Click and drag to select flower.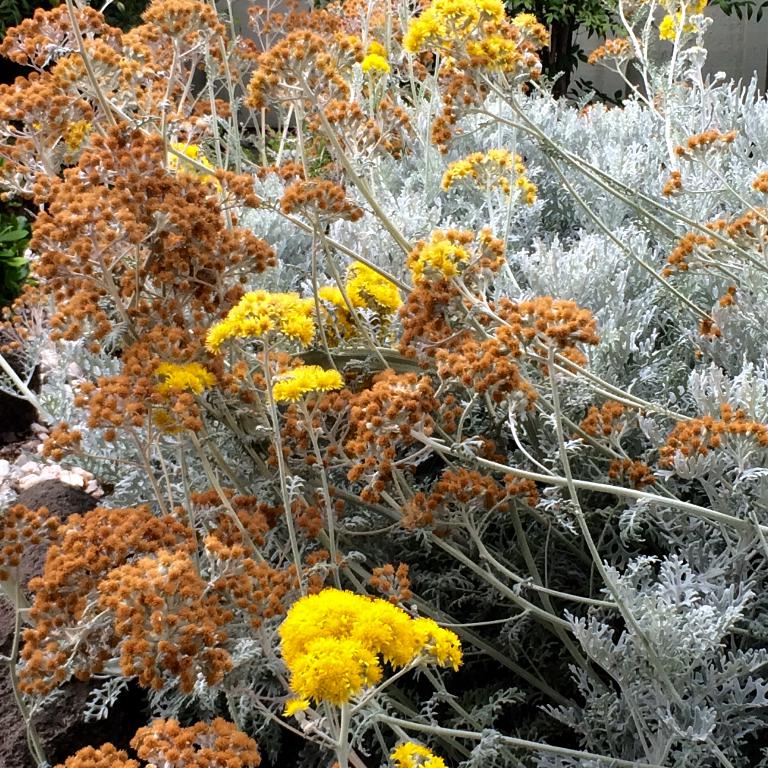
Selection: select_region(158, 359, 215, 393).
